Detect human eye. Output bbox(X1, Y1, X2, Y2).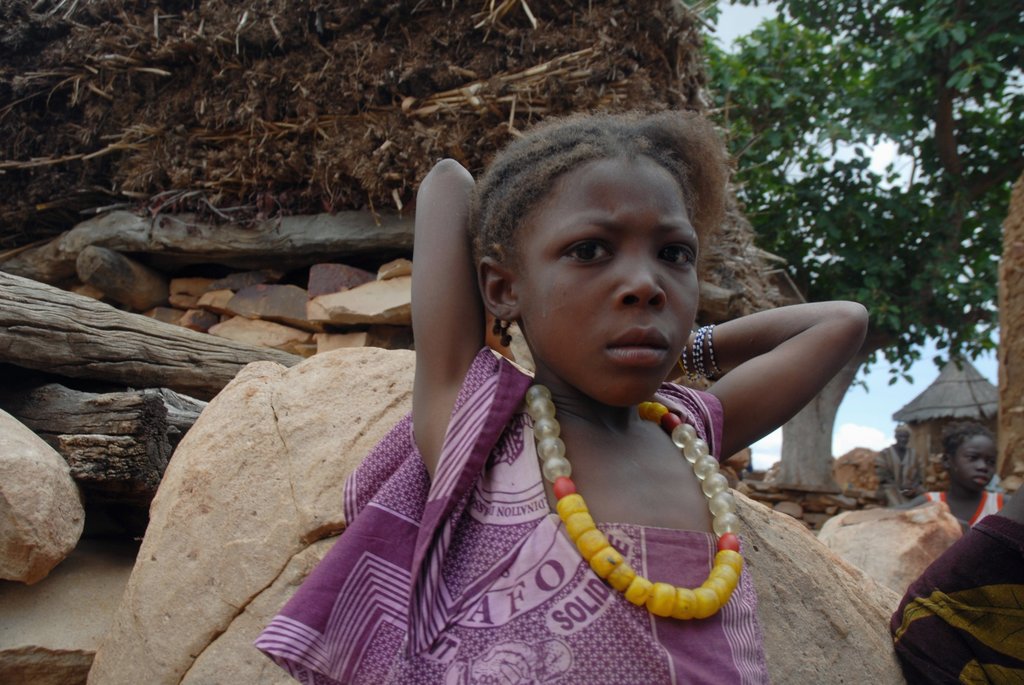
bbox(985, 456, 995, 465).
